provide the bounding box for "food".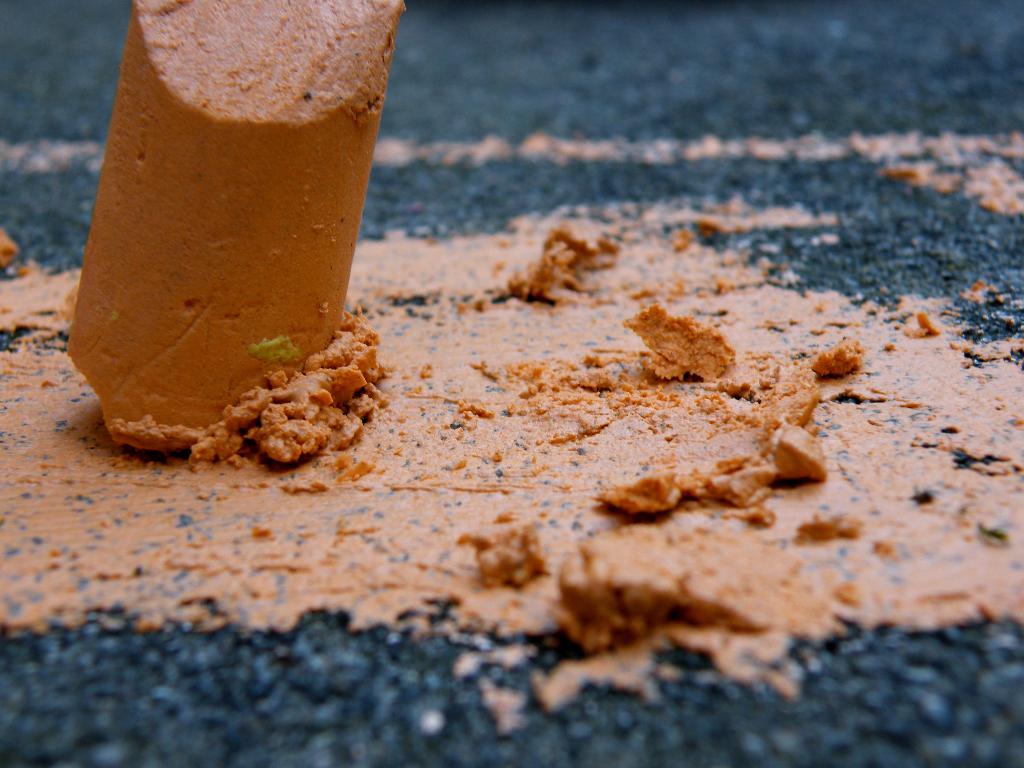
<bbox>67, 0, 406, 456</bbox>.
